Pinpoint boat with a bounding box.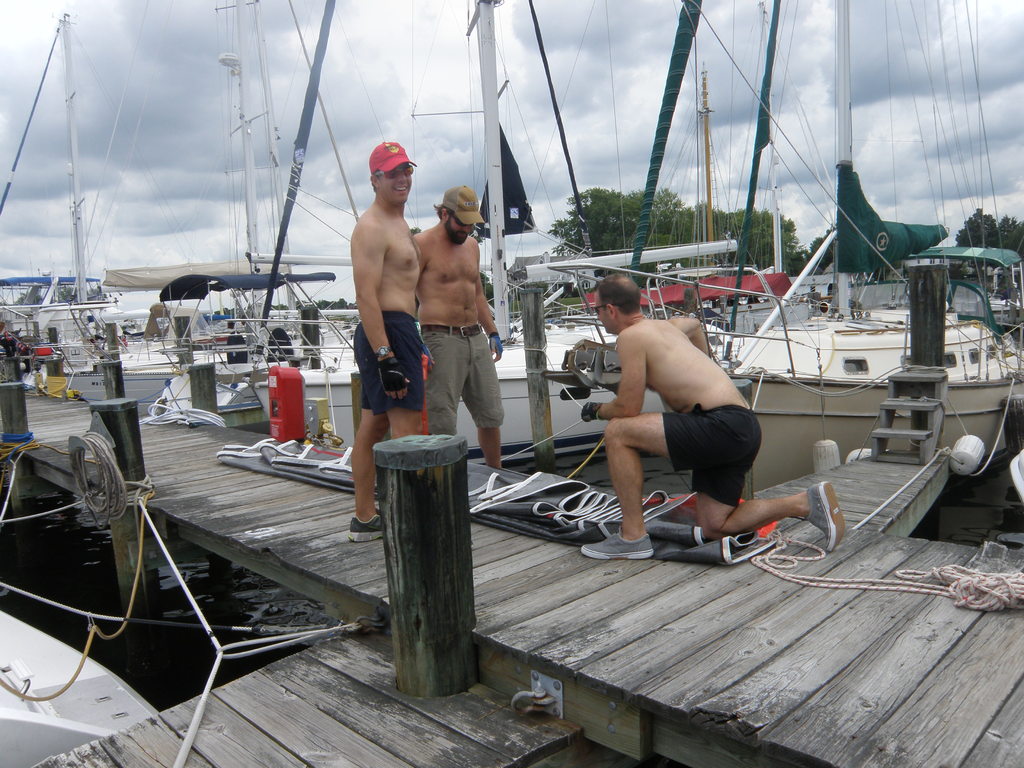
crop(0, 602, 159, 767).
